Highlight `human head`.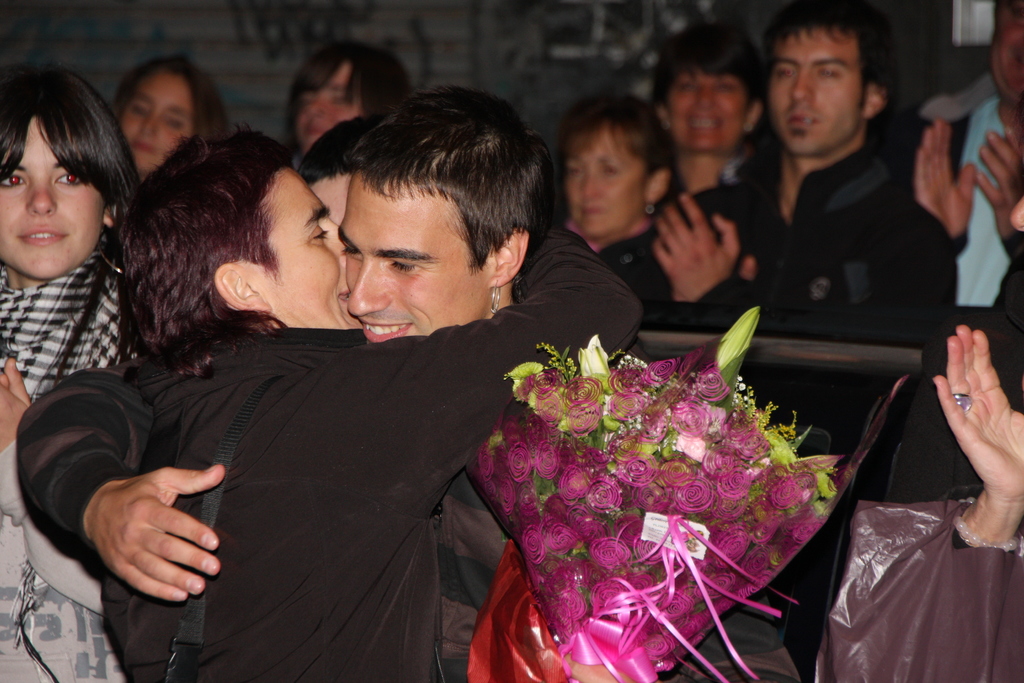
Highlighted region: rect(0, 67, 139, 281).
